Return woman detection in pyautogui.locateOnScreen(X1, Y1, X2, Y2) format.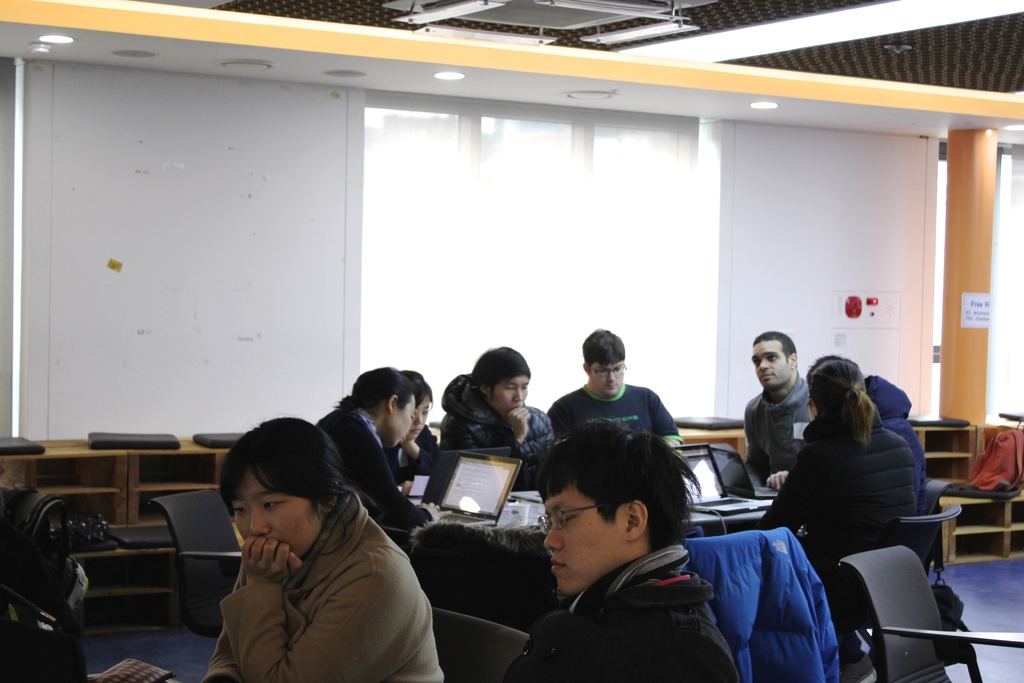
pyautogui.locateOnScreen(202, 416, 452, 682).
